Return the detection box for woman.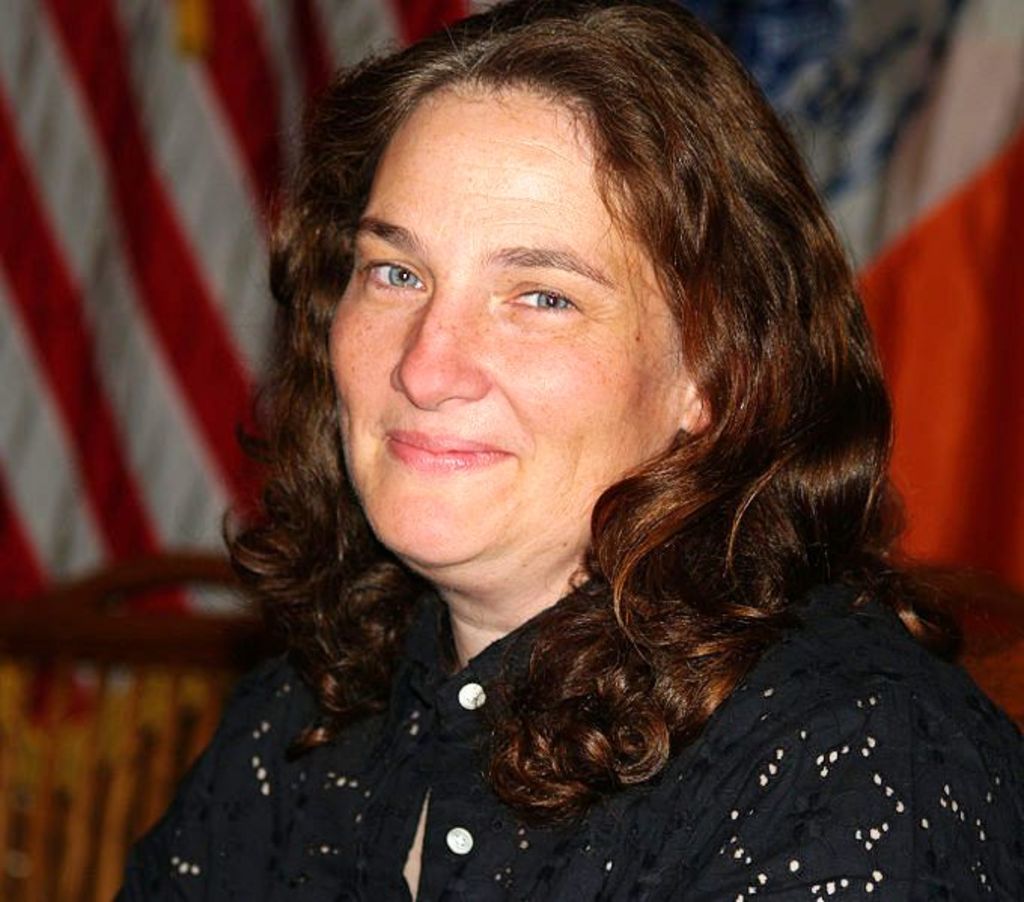
<region>110, 0, 1022, 900</region>.
